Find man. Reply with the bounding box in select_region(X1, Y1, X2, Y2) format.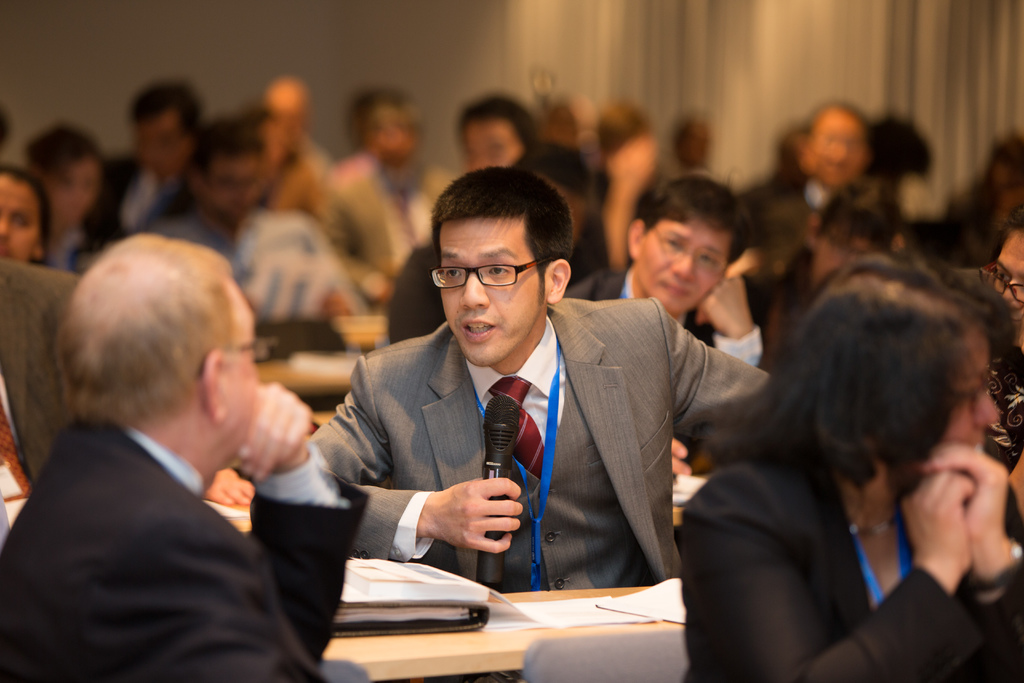
select_region(671, 115, 729, 179).
